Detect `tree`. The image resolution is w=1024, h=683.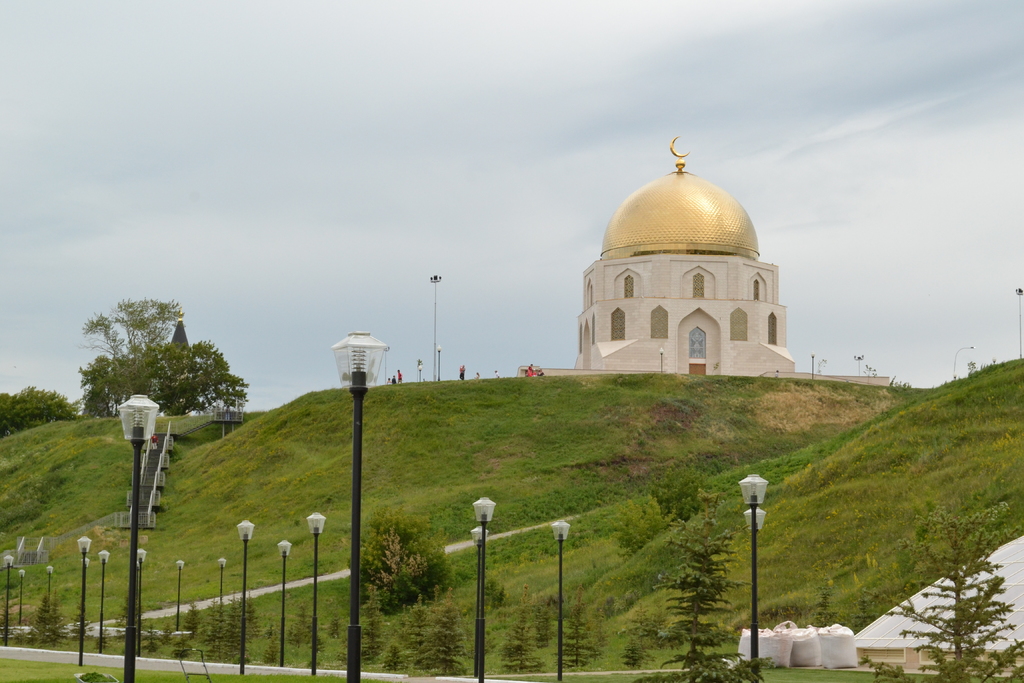
l=3, t=381, r=88, b=449.
